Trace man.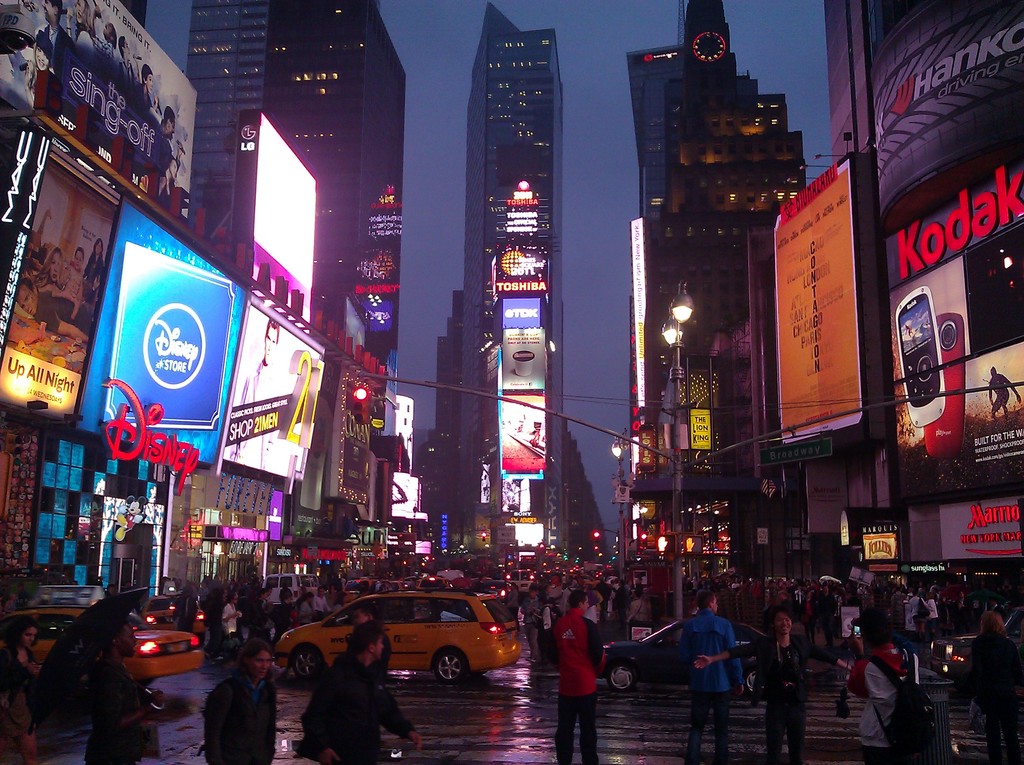
Traced to {"left": 519, "top": 583, "right": 544, "bottom": 663}.
